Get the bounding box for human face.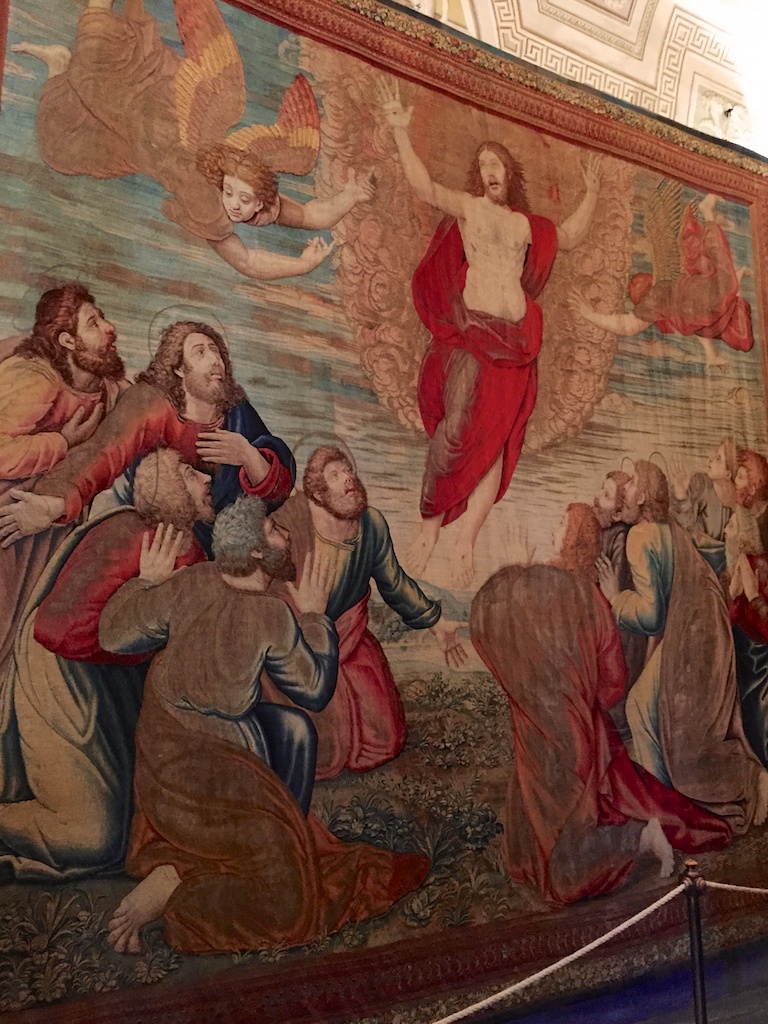
[267, 515, 290, 549].
